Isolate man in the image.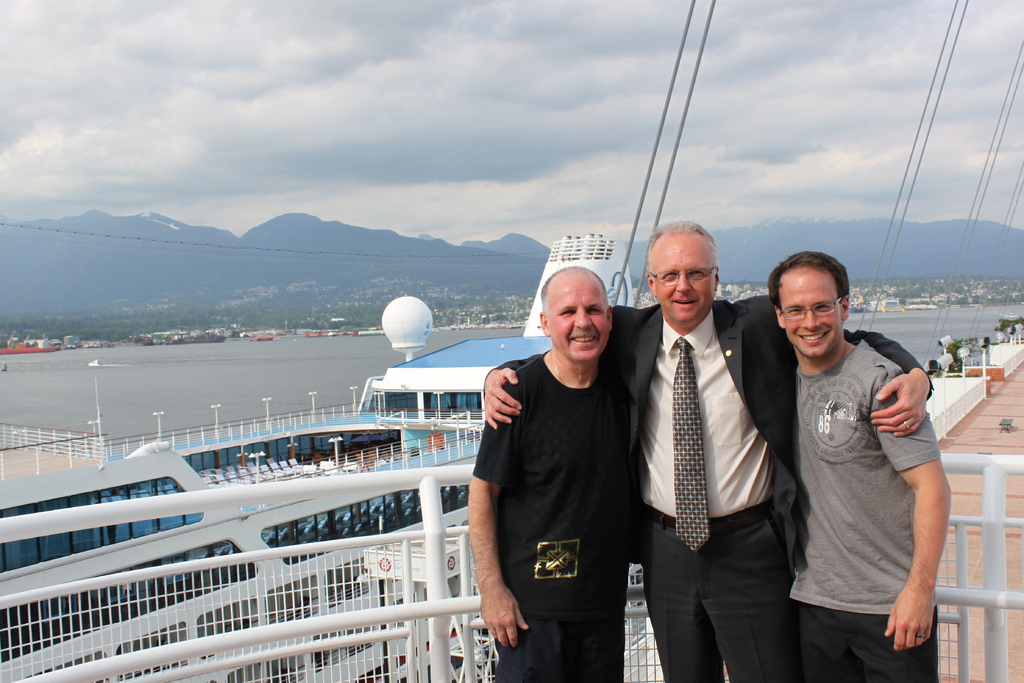
Isolated region: BBox(460, 261, 639, 682).
